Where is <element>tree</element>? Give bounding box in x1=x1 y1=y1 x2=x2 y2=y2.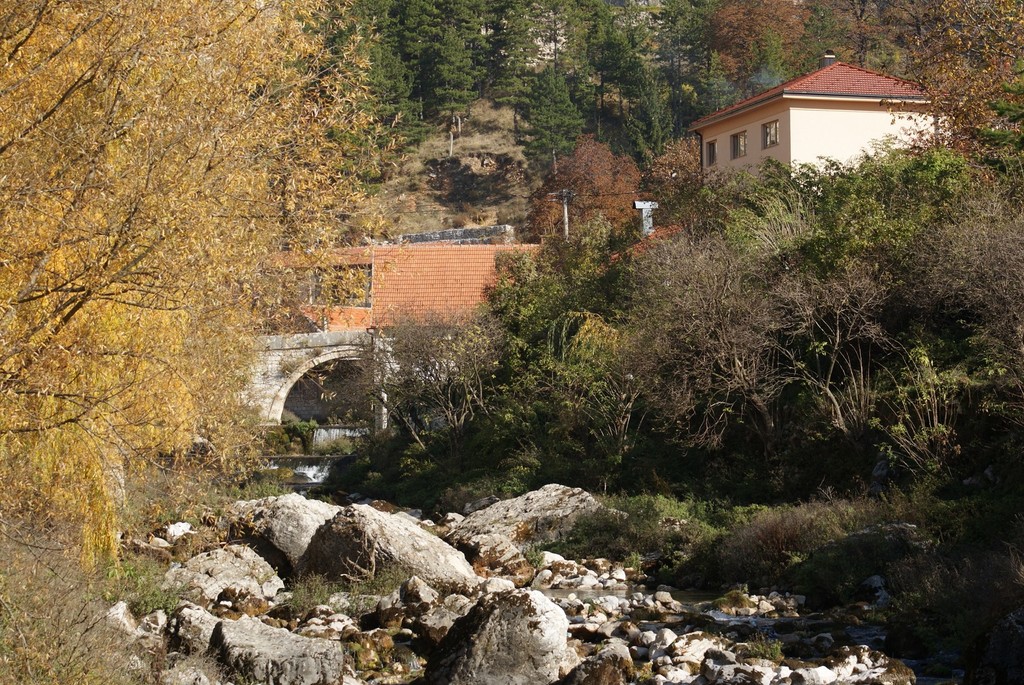
x1=875 y1=0 x2=1023 y2=193.
